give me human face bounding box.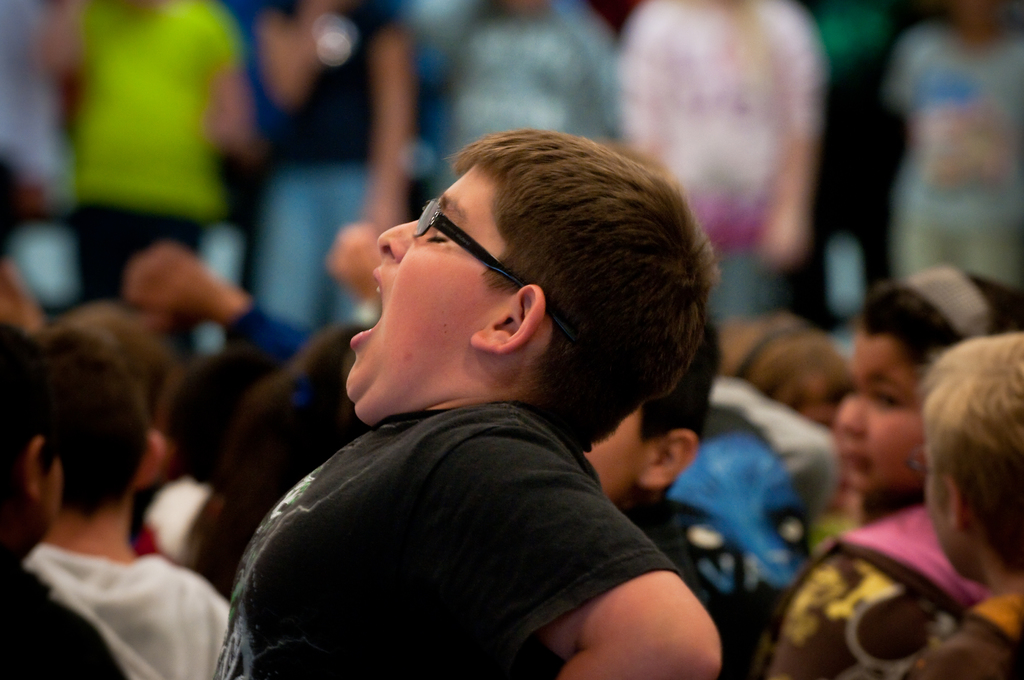
[348,159,516,421].
